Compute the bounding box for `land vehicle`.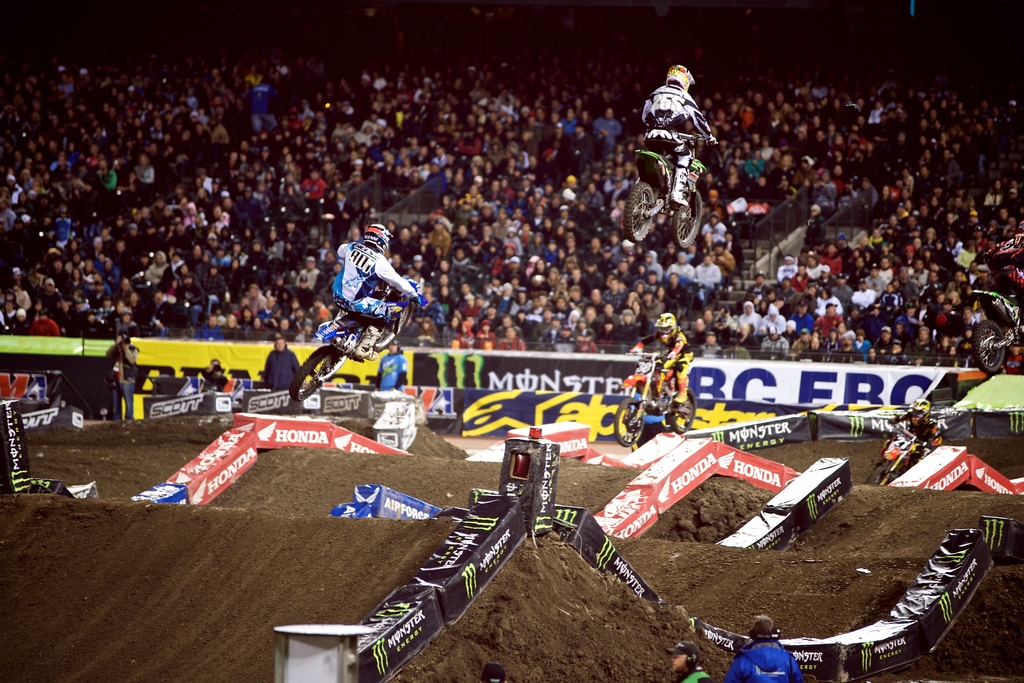
872/423/924/484.
